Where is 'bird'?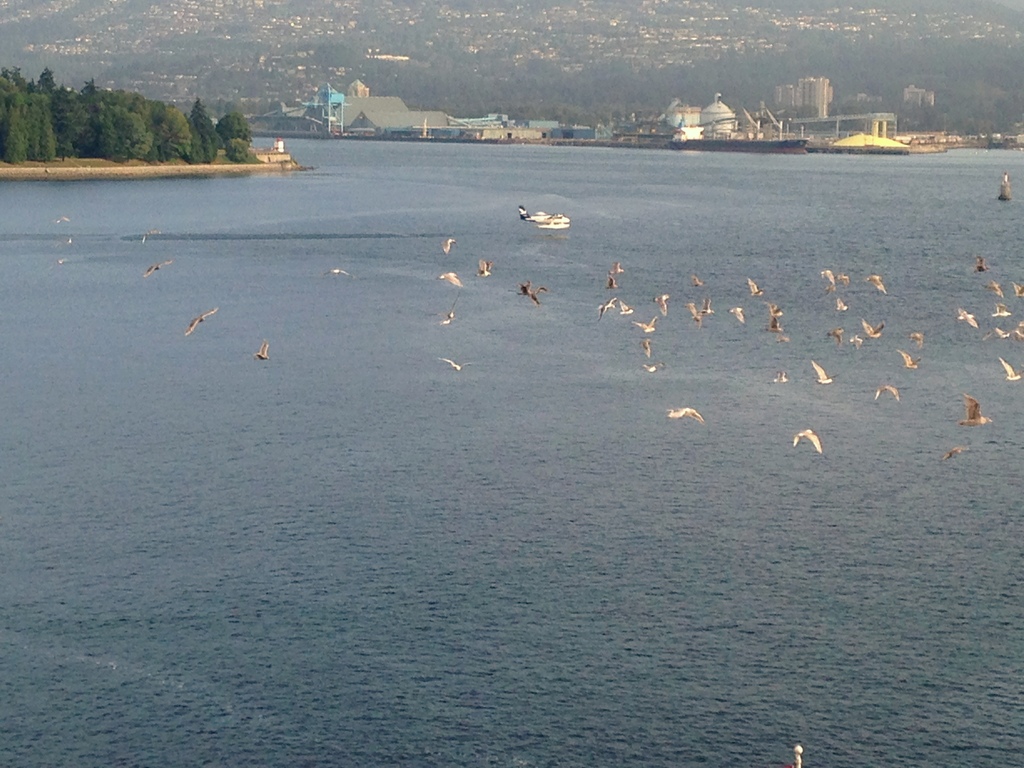
[776,332,789,342].
